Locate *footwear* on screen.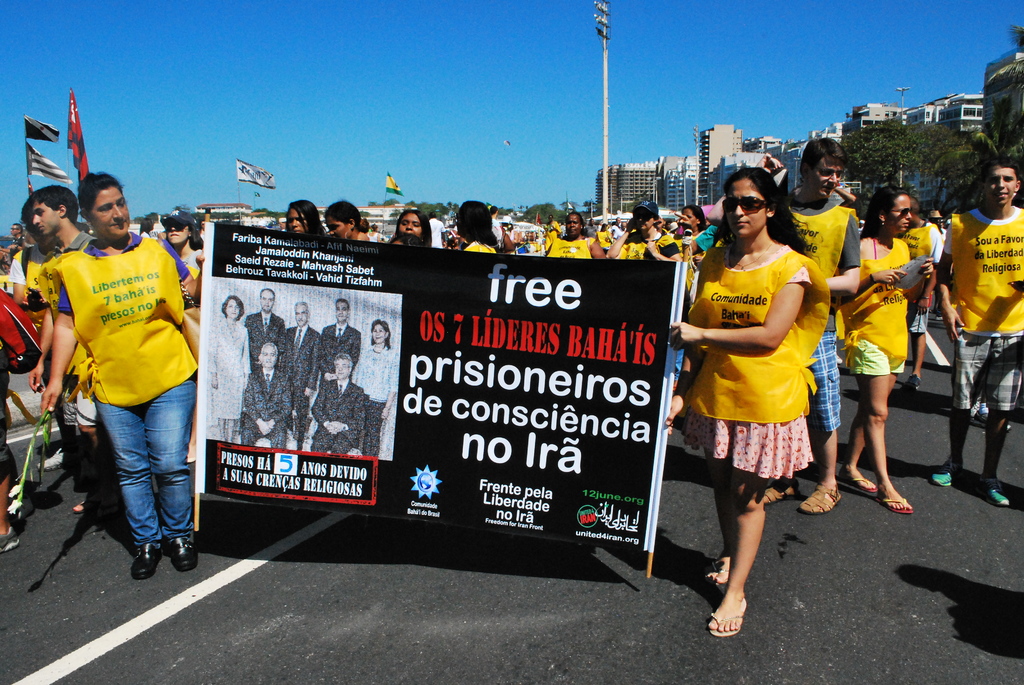
On screen at 708:563:729:592.
